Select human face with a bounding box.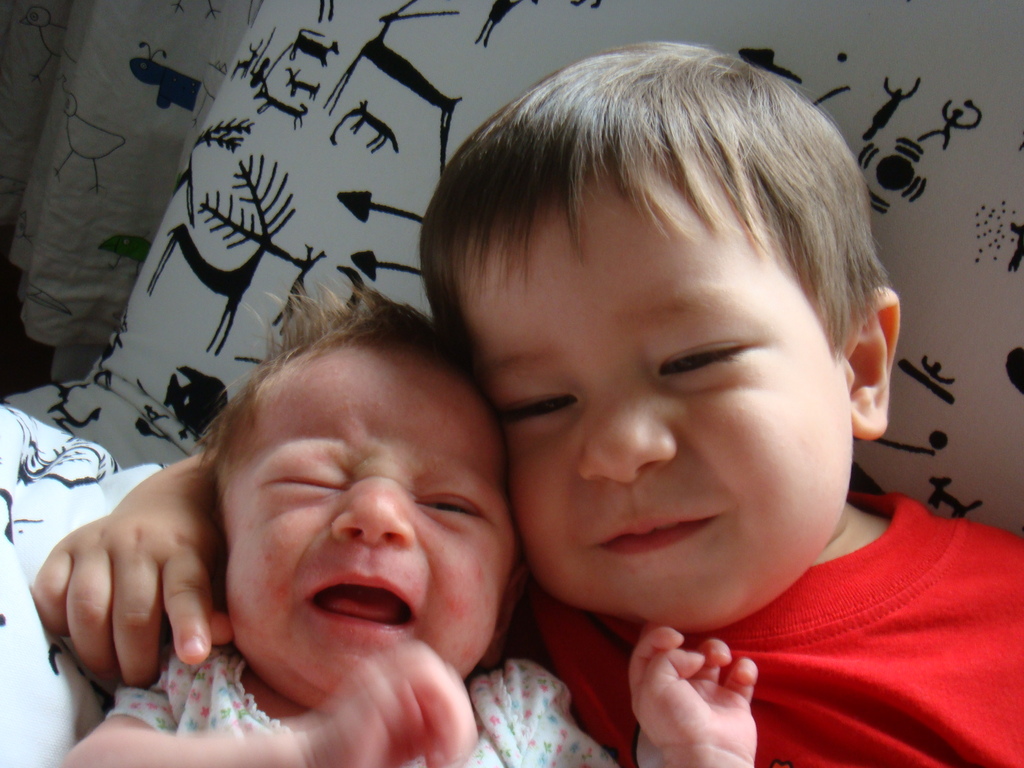
<region>452, 170, 853, 638</region>.
